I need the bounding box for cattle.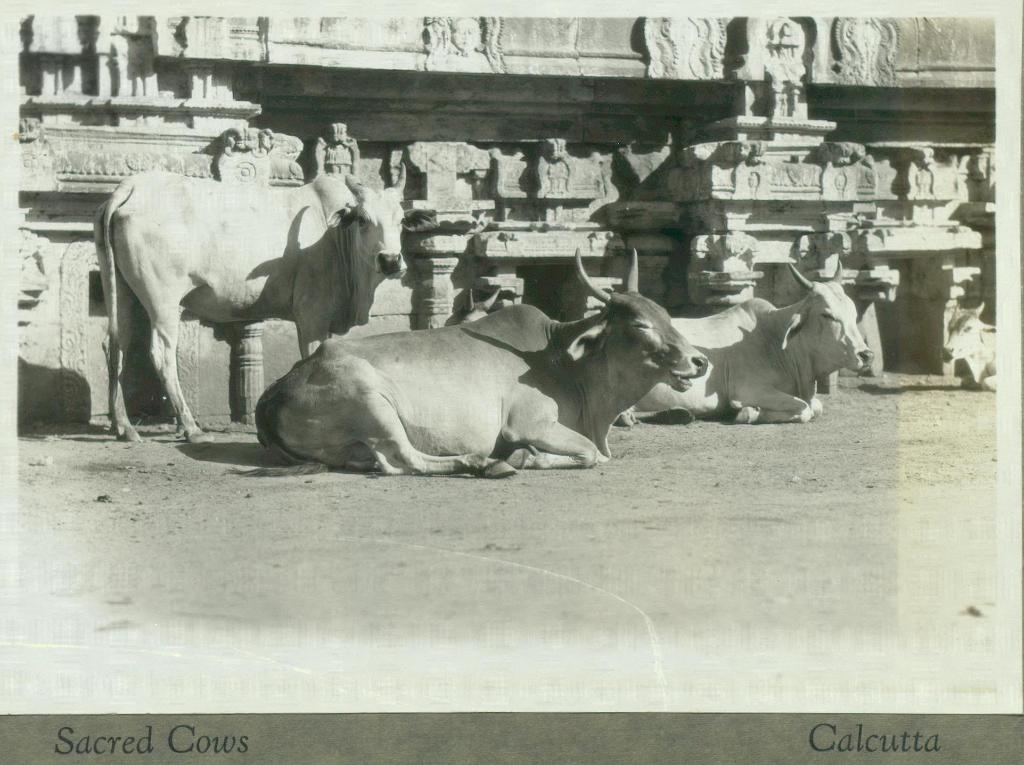
Here it is: left=940, top=299, right=996, bottom=392.
